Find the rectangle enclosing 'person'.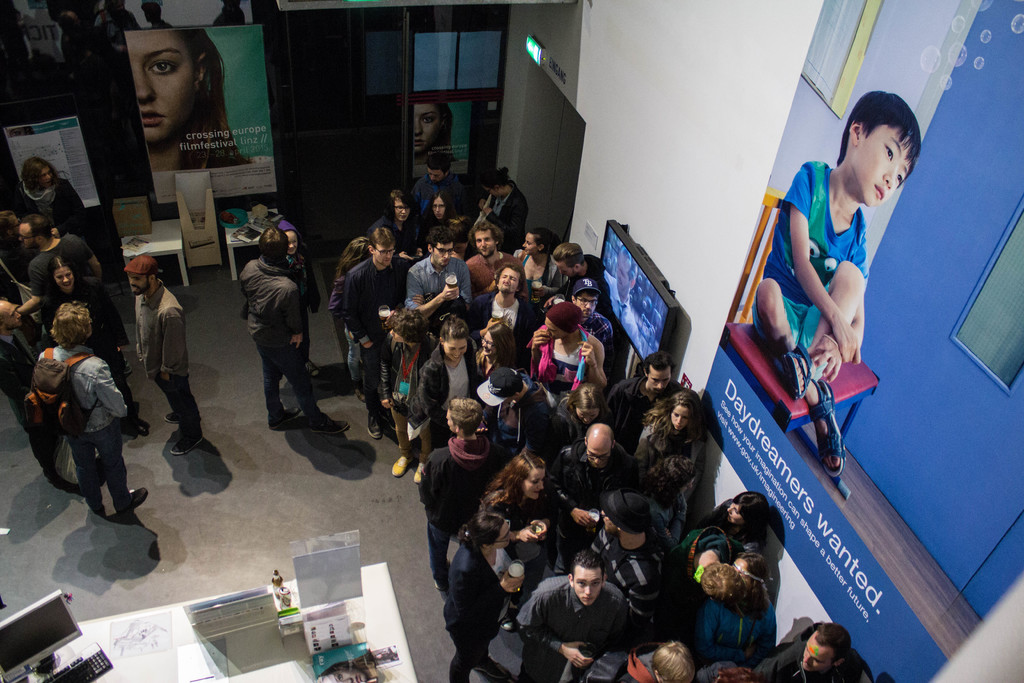
bbox(46, 252, 141, 429).
